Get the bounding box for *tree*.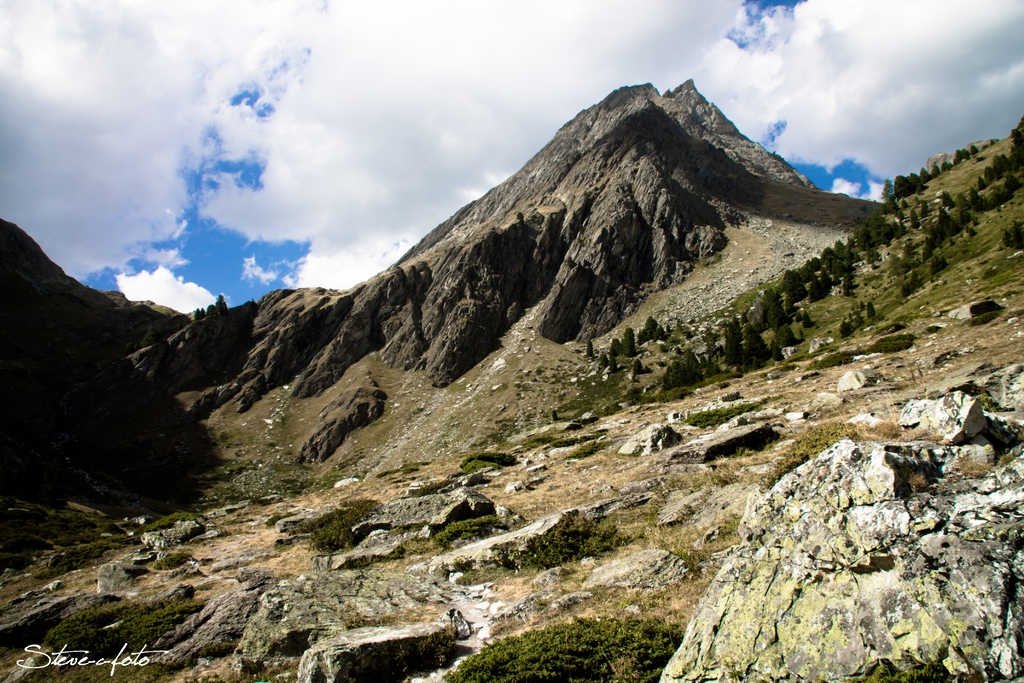
584,338,595,358.
